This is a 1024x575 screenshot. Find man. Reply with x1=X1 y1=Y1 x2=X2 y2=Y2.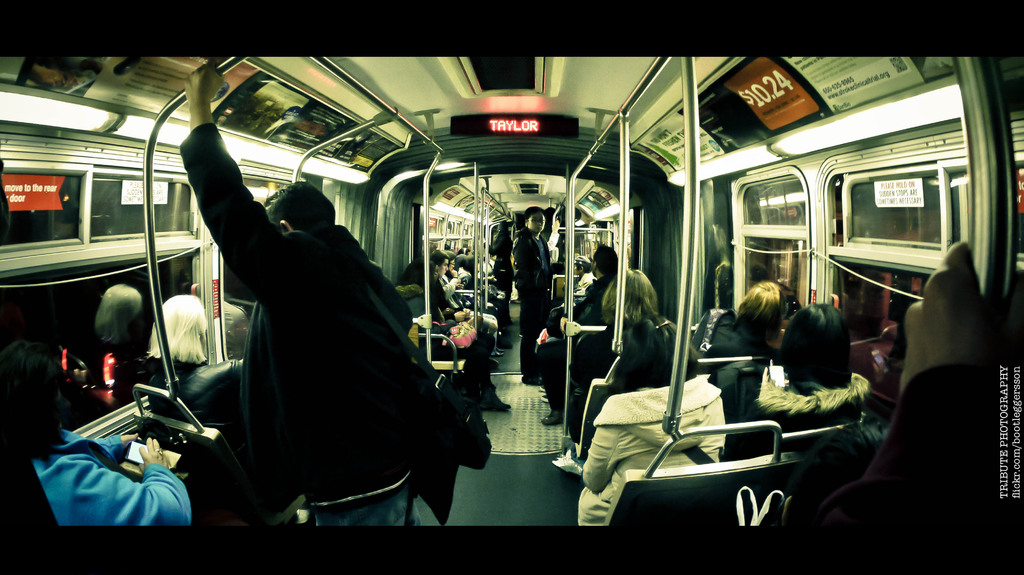
x1=536 y1=239 x2=620 y2=427.
